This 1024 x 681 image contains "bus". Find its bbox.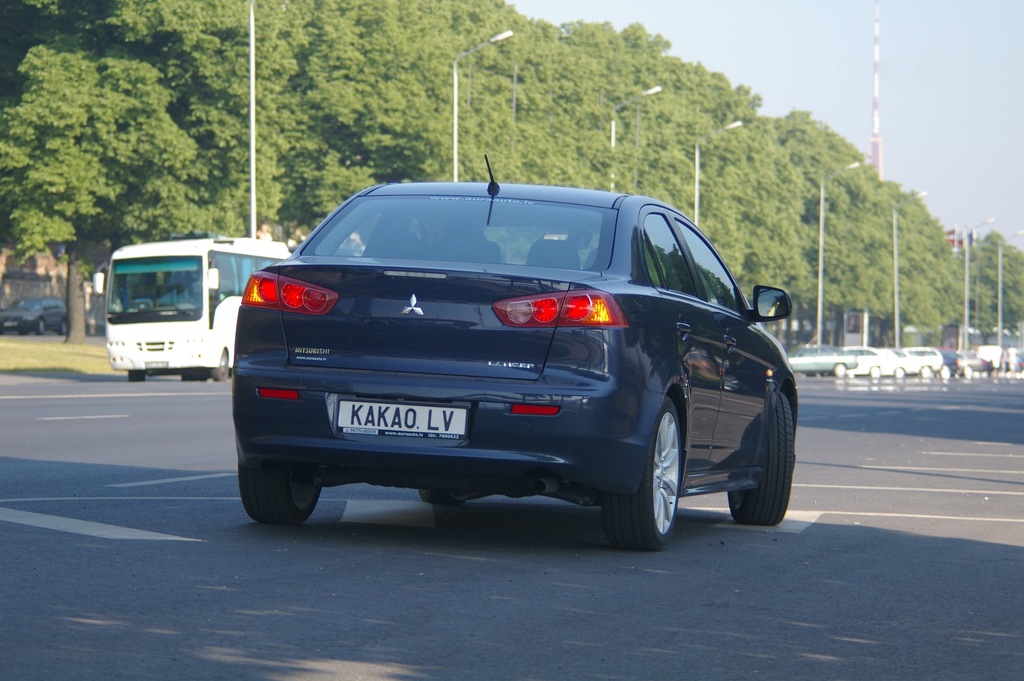
detection(94, 235, 289, 382).
